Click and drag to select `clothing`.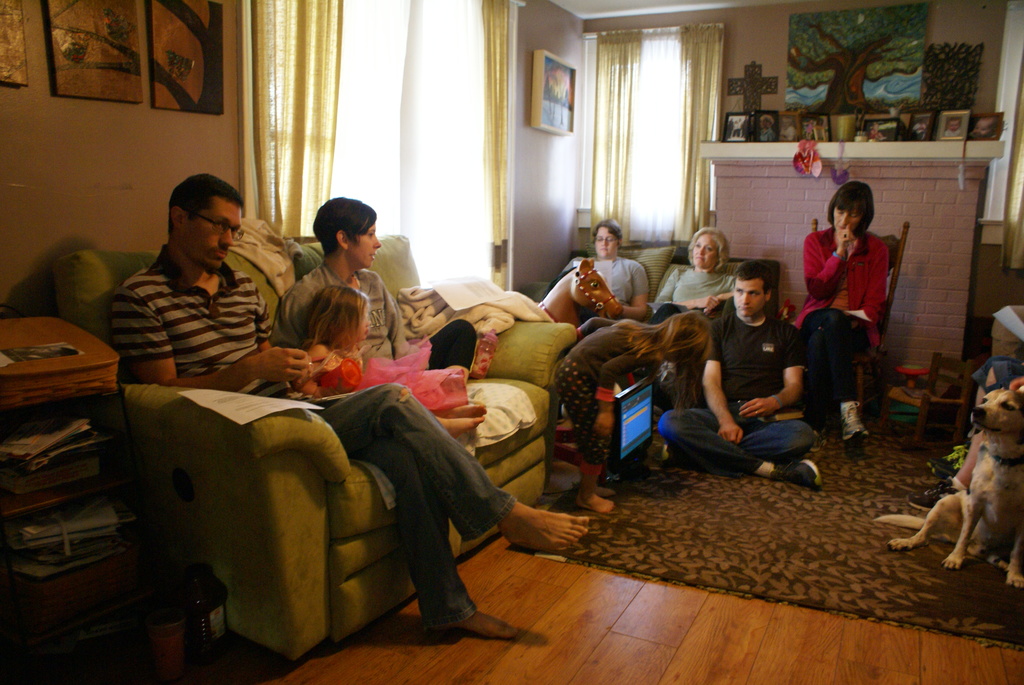
Selection: [x1=557, y1=253, x2=647, y2=320].
